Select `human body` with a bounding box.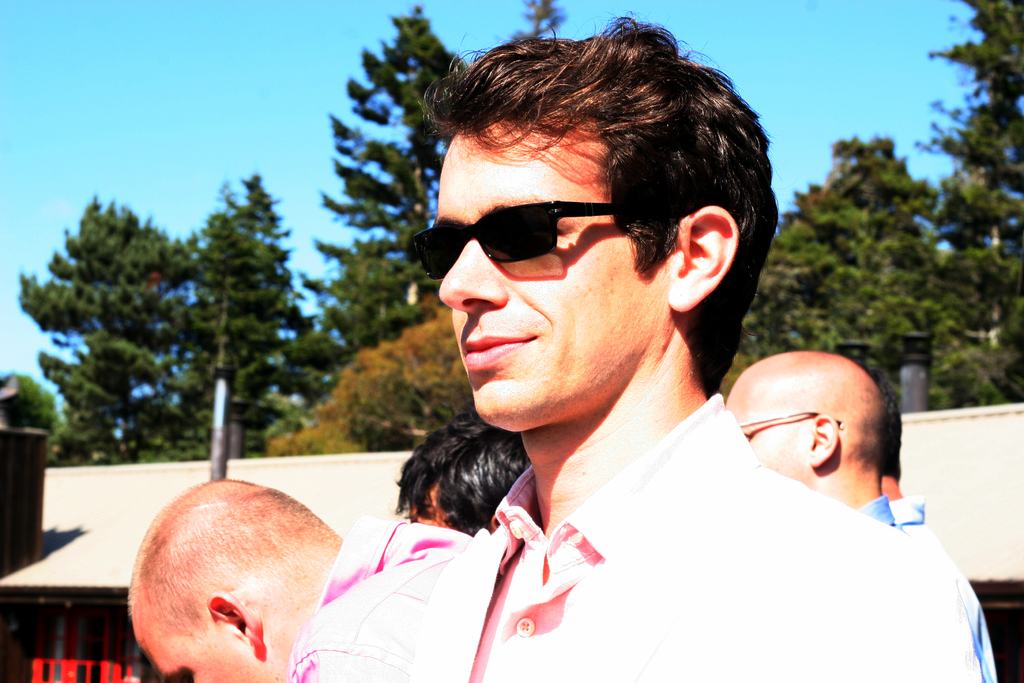
<bbox>723, 353, 993, 682</bbox>.
